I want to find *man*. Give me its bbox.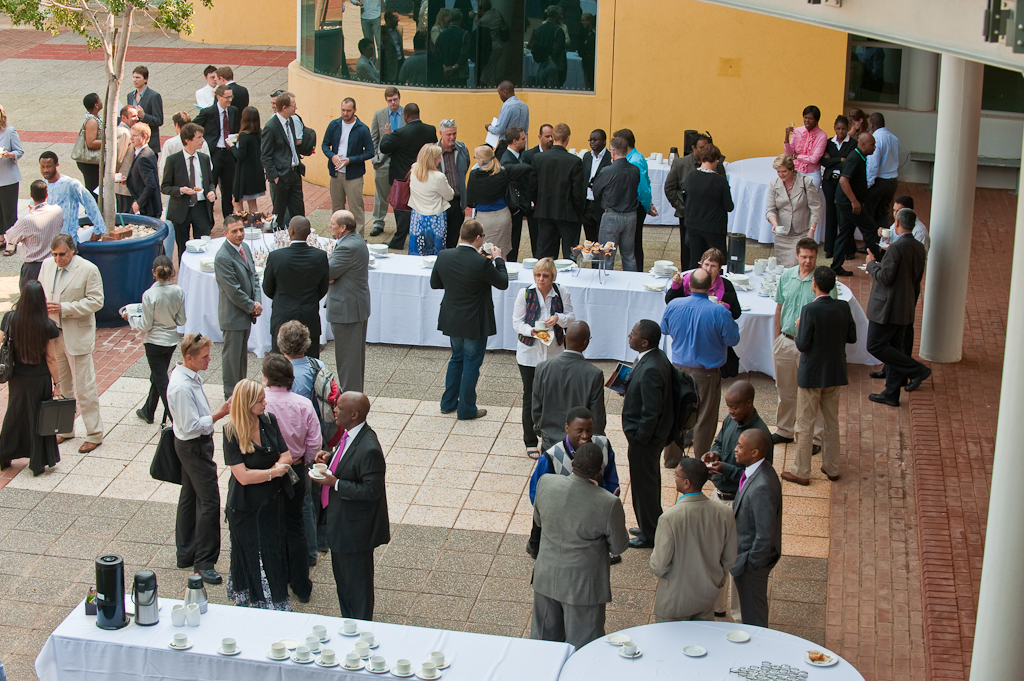
[663,263,745,467].
